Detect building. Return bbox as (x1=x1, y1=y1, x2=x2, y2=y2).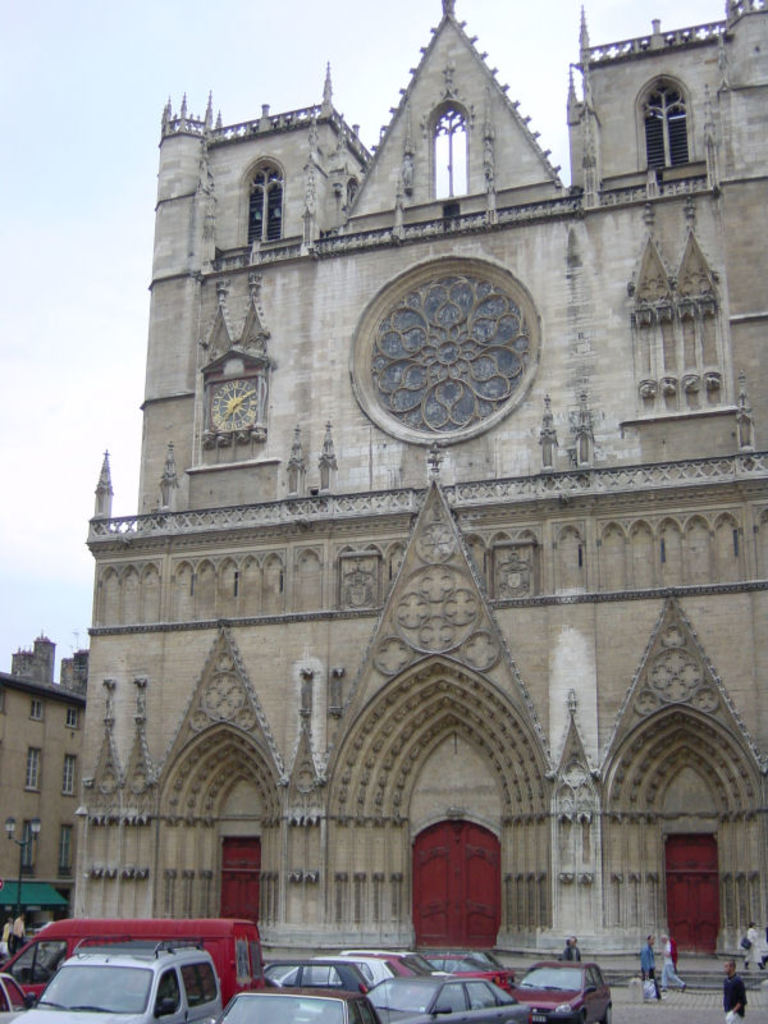
(x1=68, y1=0, x2=767, y2=991).
